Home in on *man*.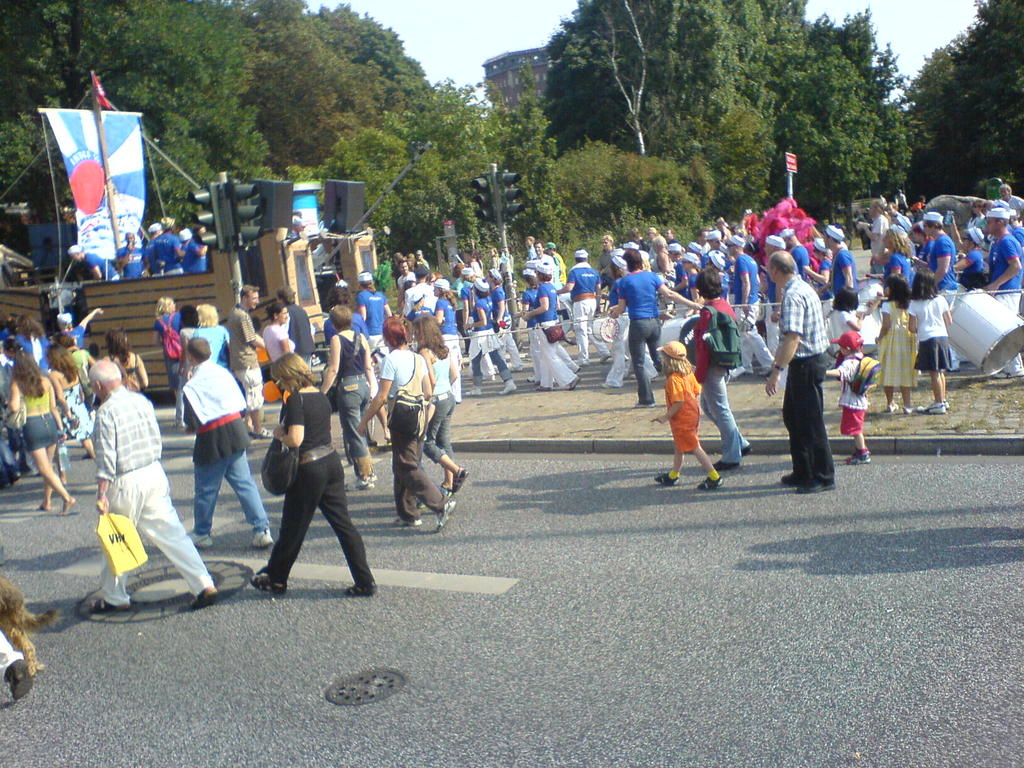
Homed in at {"left": 545, "top": 241, "right": 565, "bottom": 284}.
